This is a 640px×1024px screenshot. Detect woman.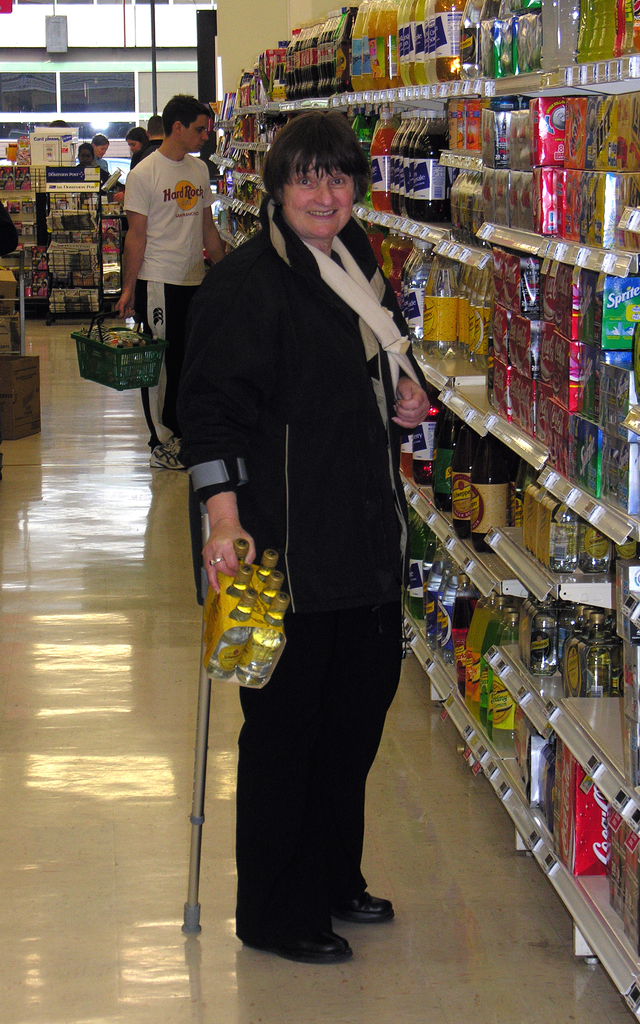
(202, 59, 417, 984).
